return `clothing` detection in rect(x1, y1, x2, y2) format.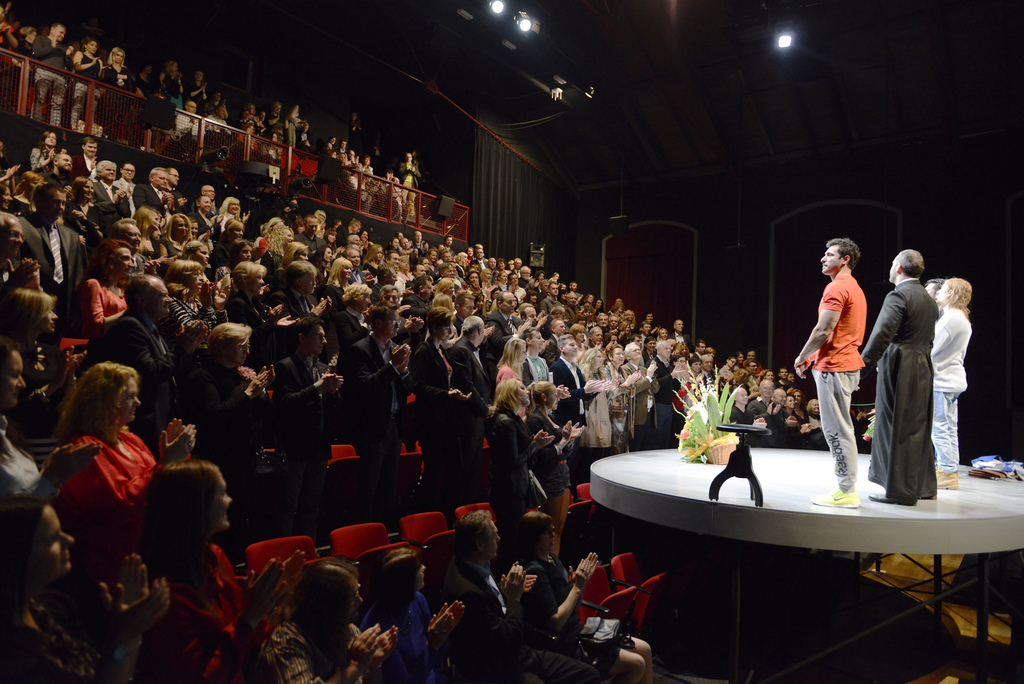
rect(228, 291, 319, 355).
